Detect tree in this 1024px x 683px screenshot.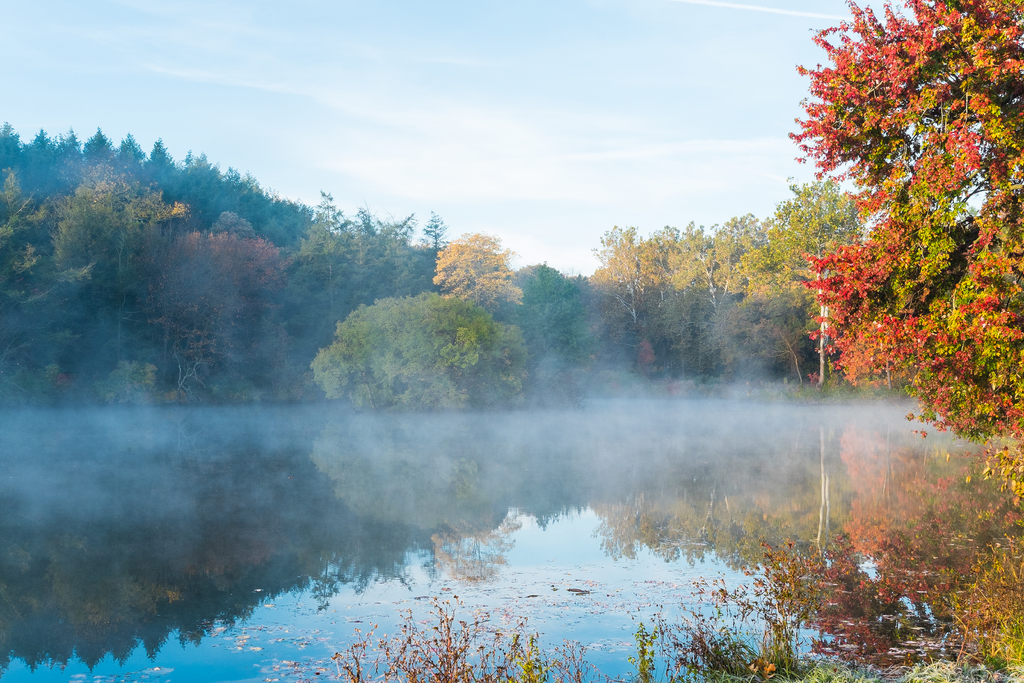
Detection: crop(770, 2, 1010, 481).
